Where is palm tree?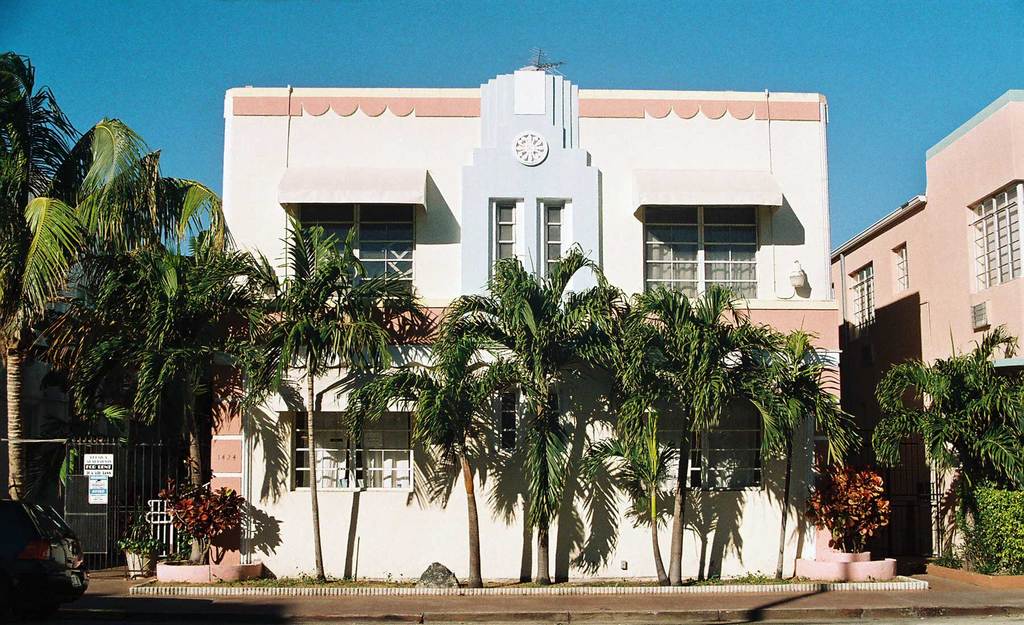
locate(87, 276, 221, 590).
